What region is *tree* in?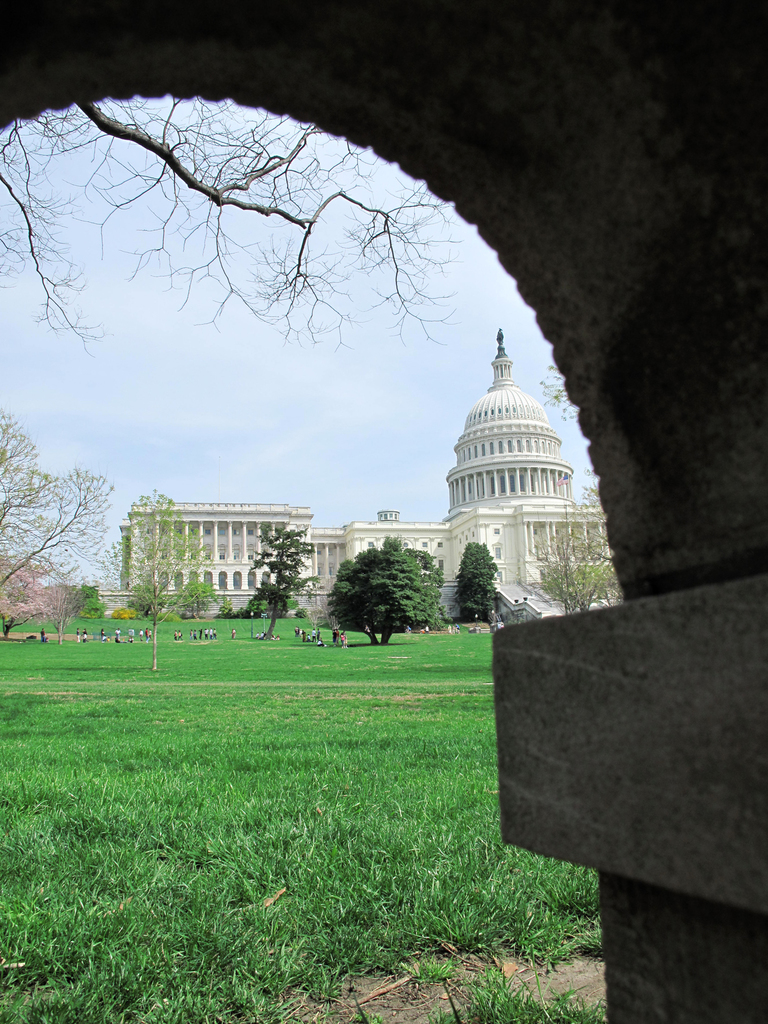
box=[39, 578, 90, 650].
